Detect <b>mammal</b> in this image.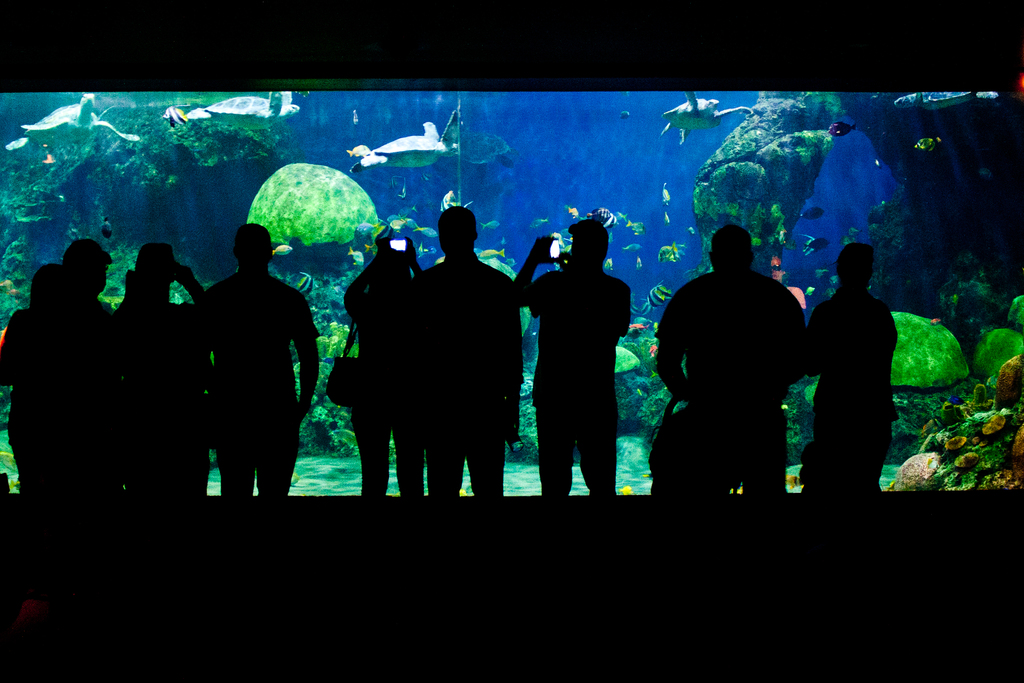
Detection: 344/229/428/497.
